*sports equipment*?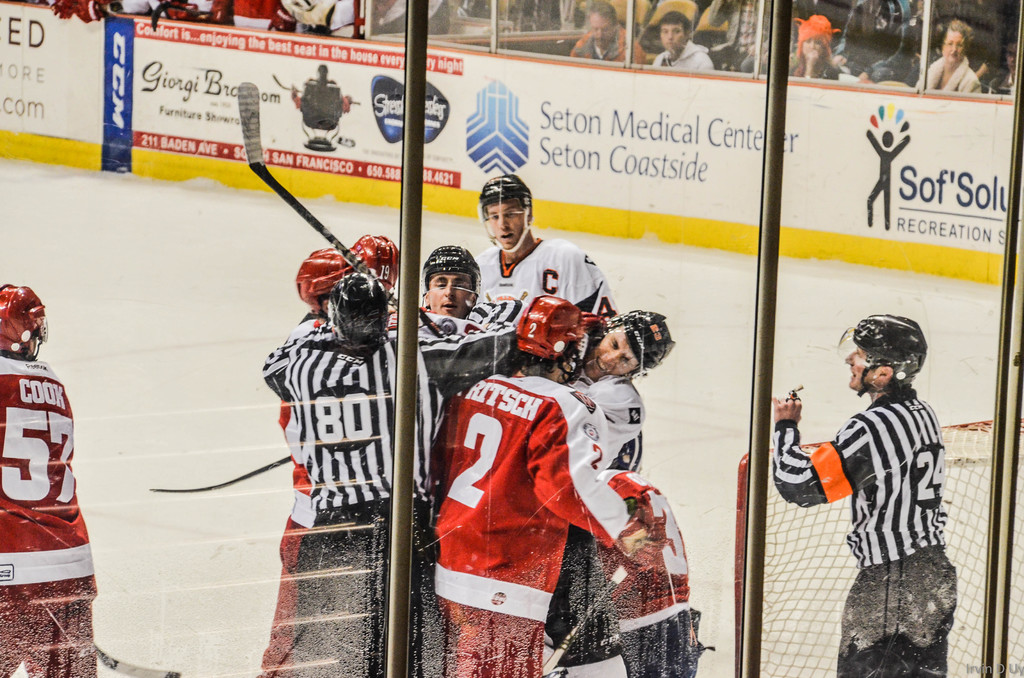
[150, 456, 292, 496]
